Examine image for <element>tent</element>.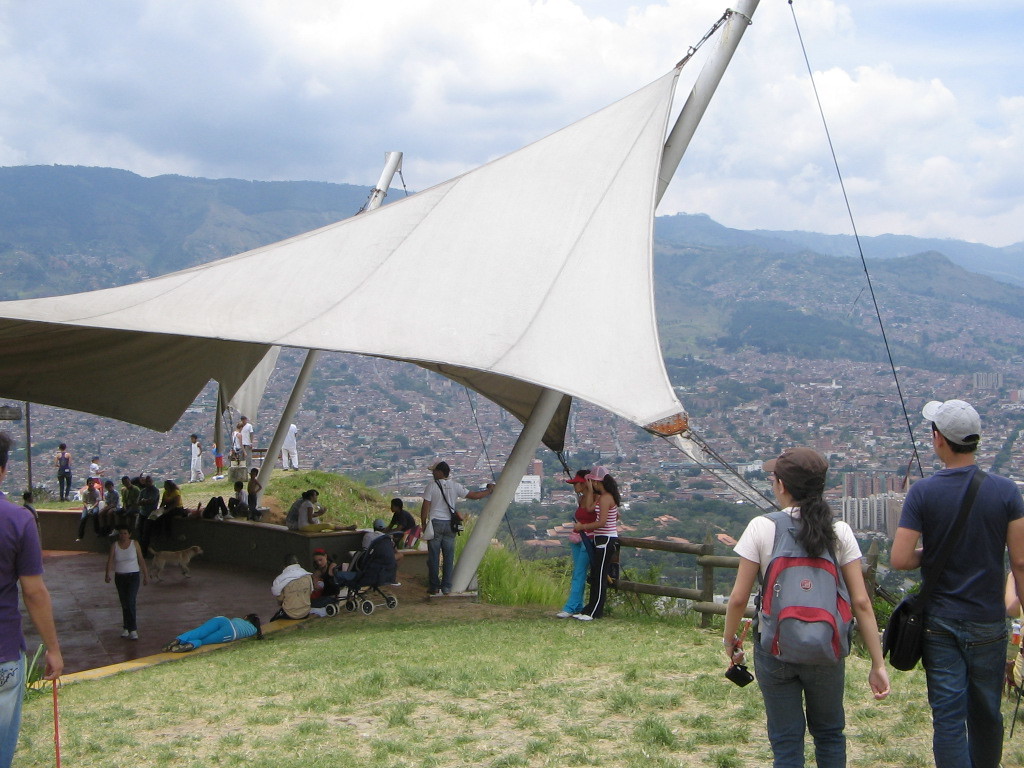
Examination result: pyautogui.locateOnScreen(0, 0, 939, 640).
